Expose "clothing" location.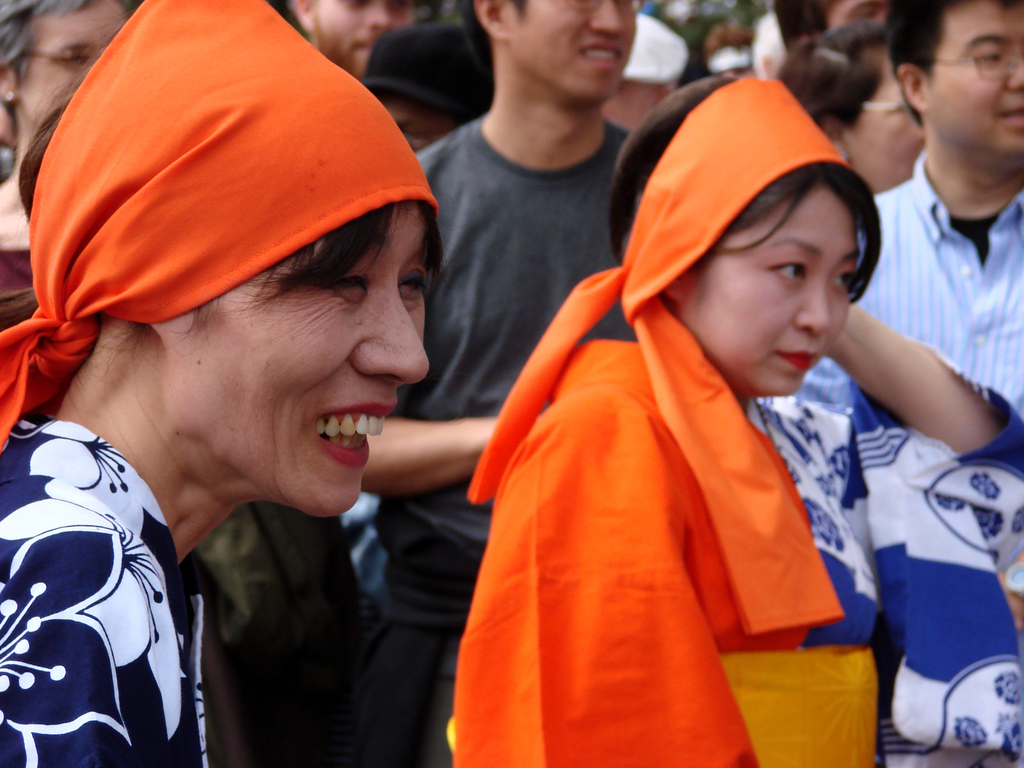
Exposed at [left=0, top=247, right=37, bottom=295].
